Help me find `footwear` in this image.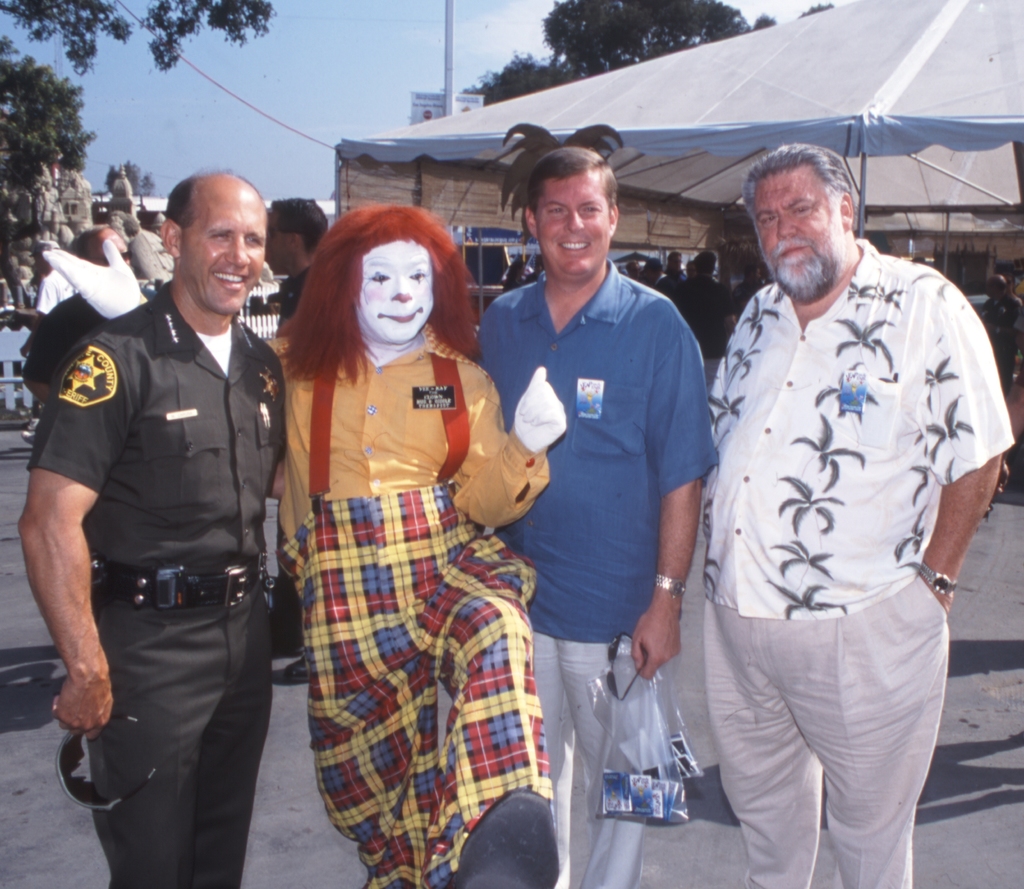
Found it: x1=454, y1=797, x2=561, y2=888.
